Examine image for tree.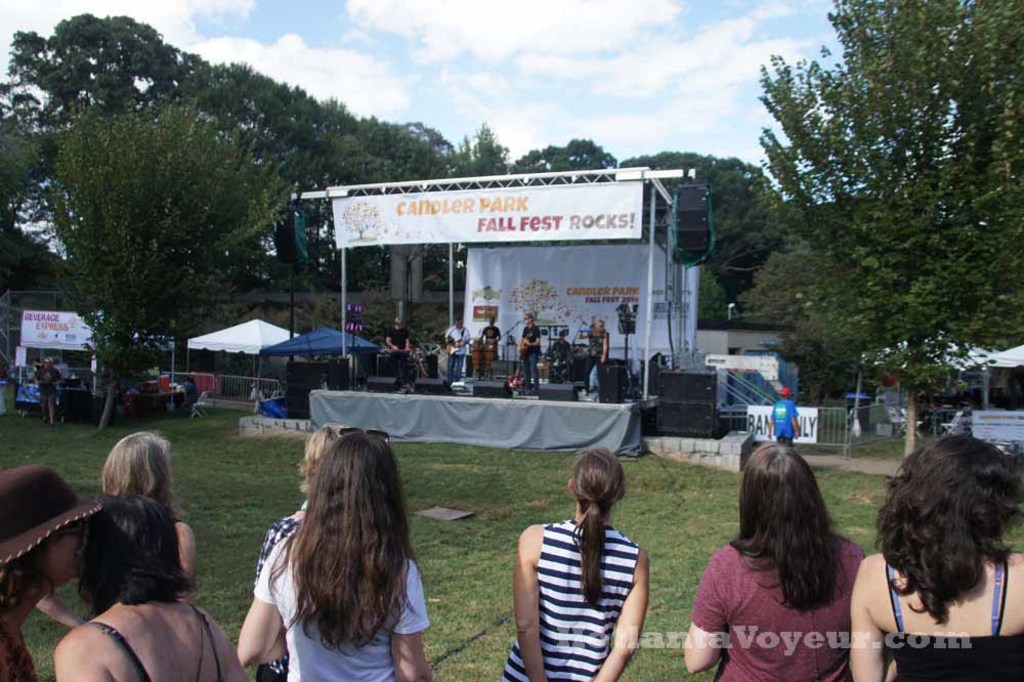
Examination result: [0, 5, 511, 428].
